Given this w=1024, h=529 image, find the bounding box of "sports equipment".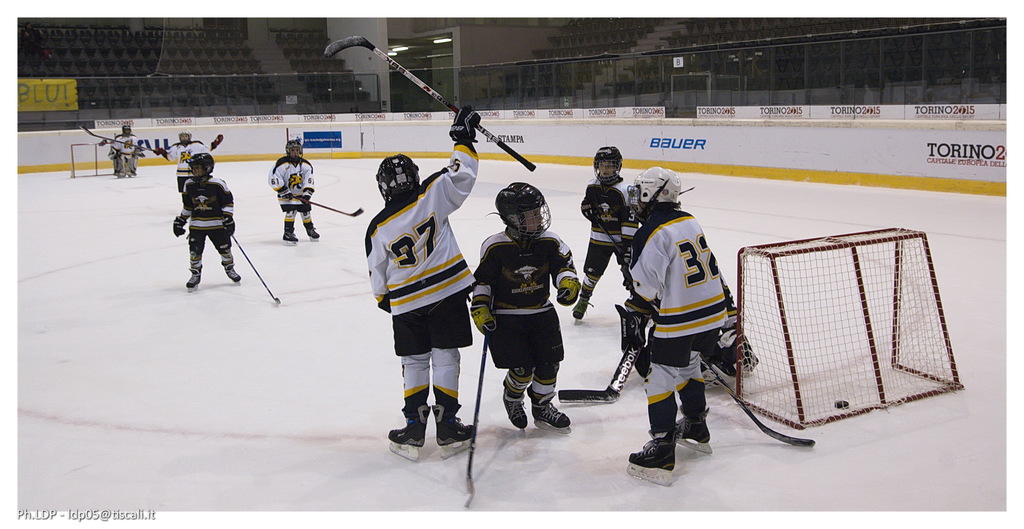
(282,218,300,246).
